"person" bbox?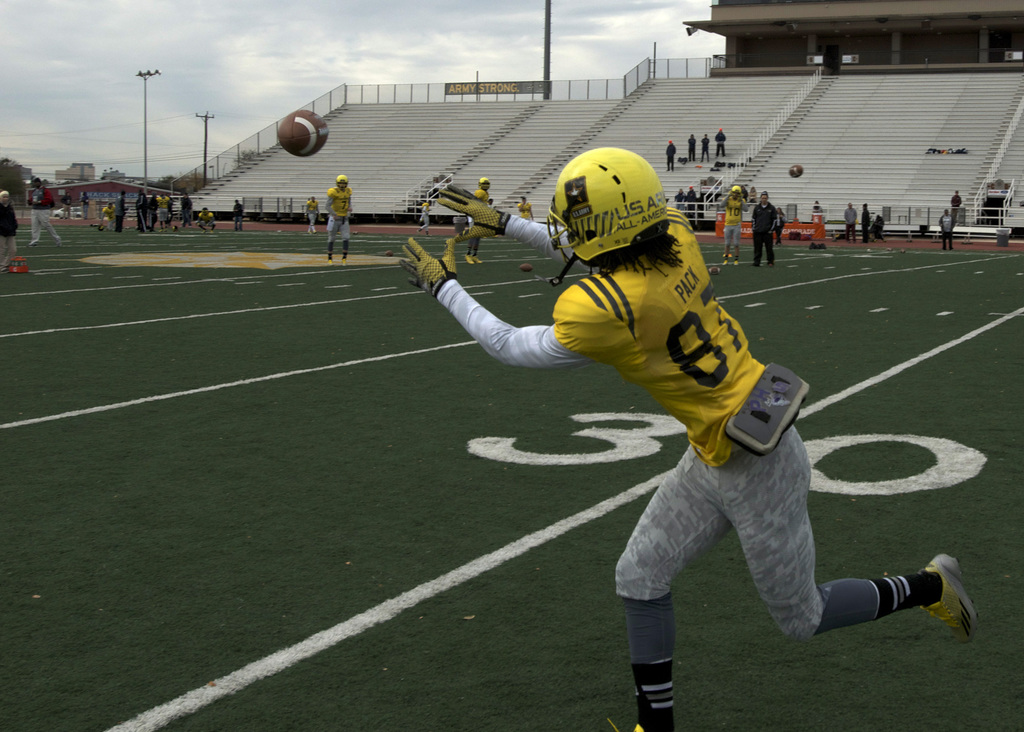
(740,182,747,202)
